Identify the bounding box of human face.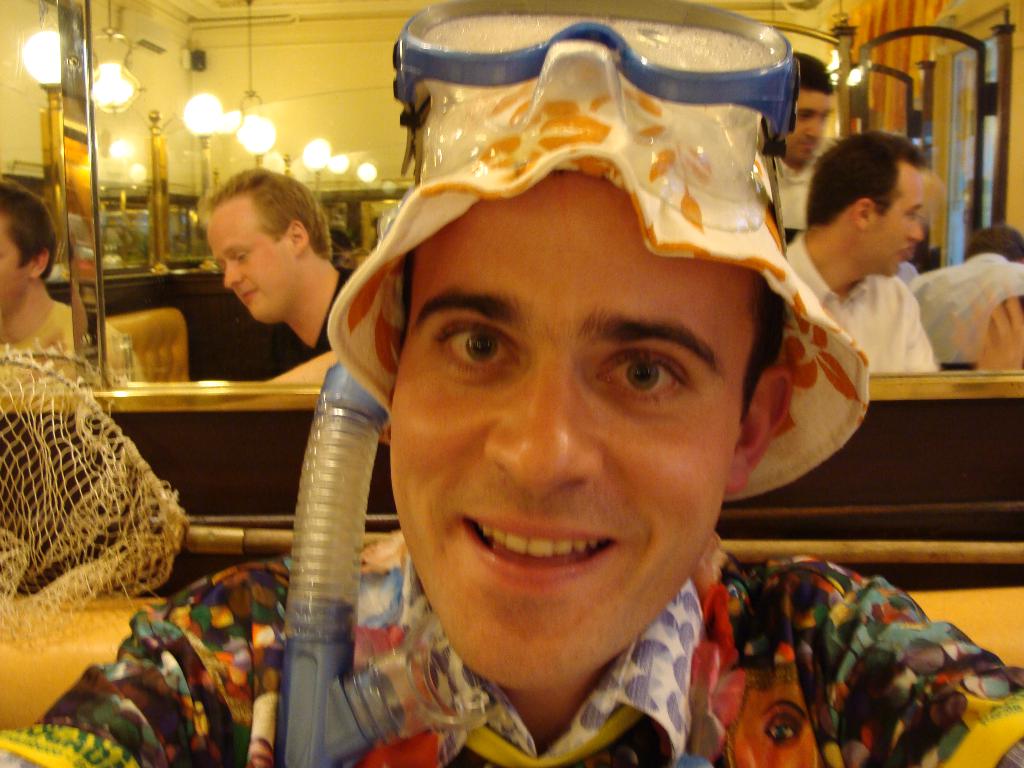
l=871, t=172, r=924, b=279.
